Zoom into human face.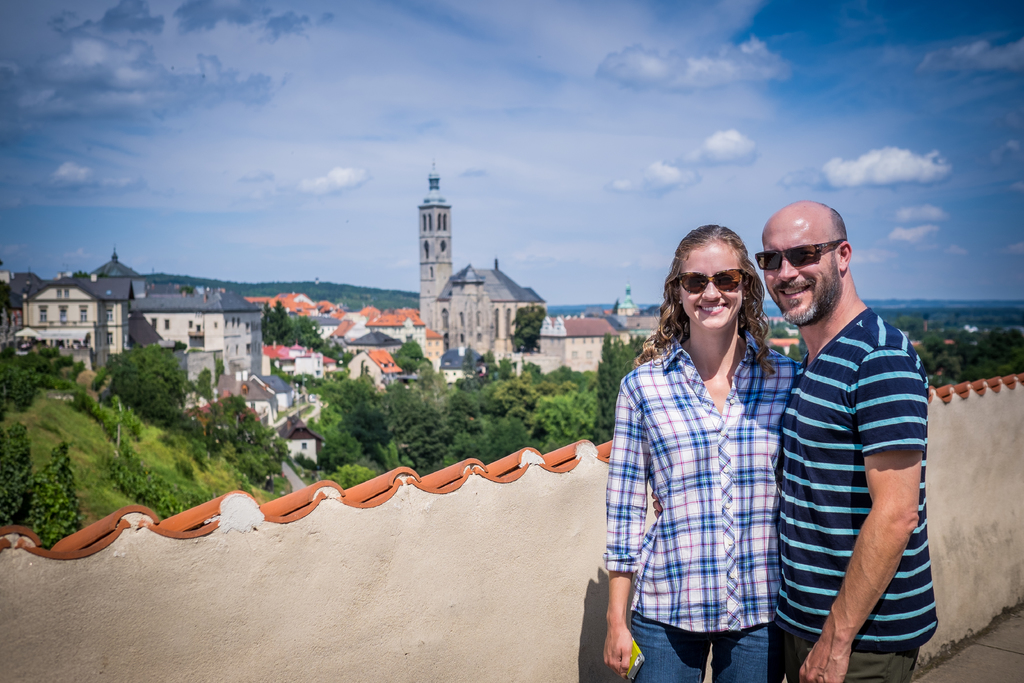
Zoom target: (683,239,744,328).
